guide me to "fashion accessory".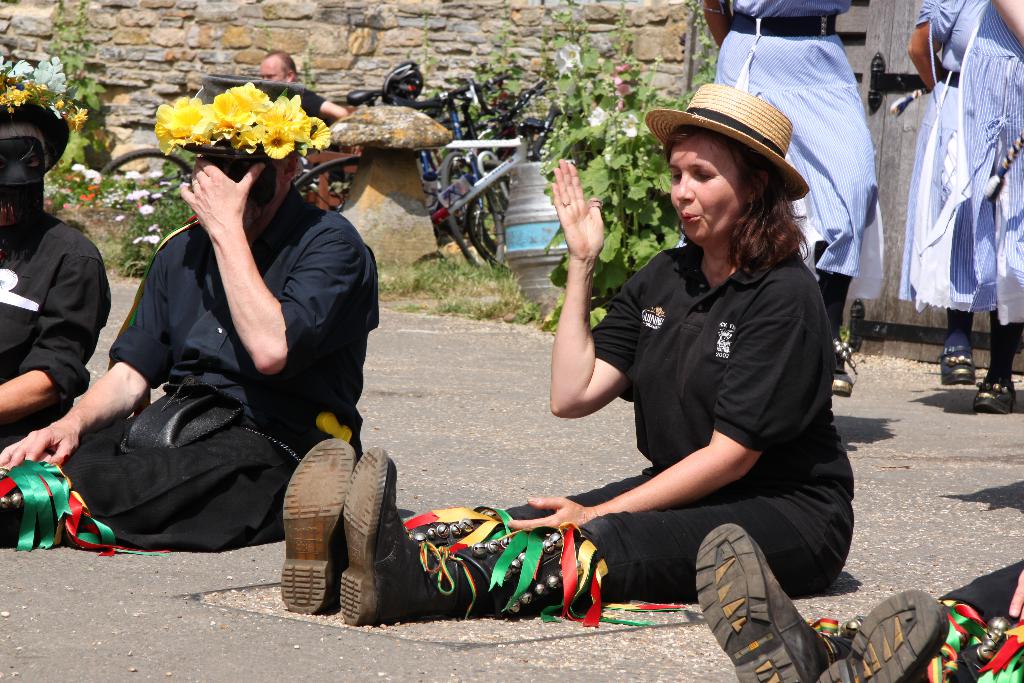
Guidance: rect(560, 194, 572, 210).
